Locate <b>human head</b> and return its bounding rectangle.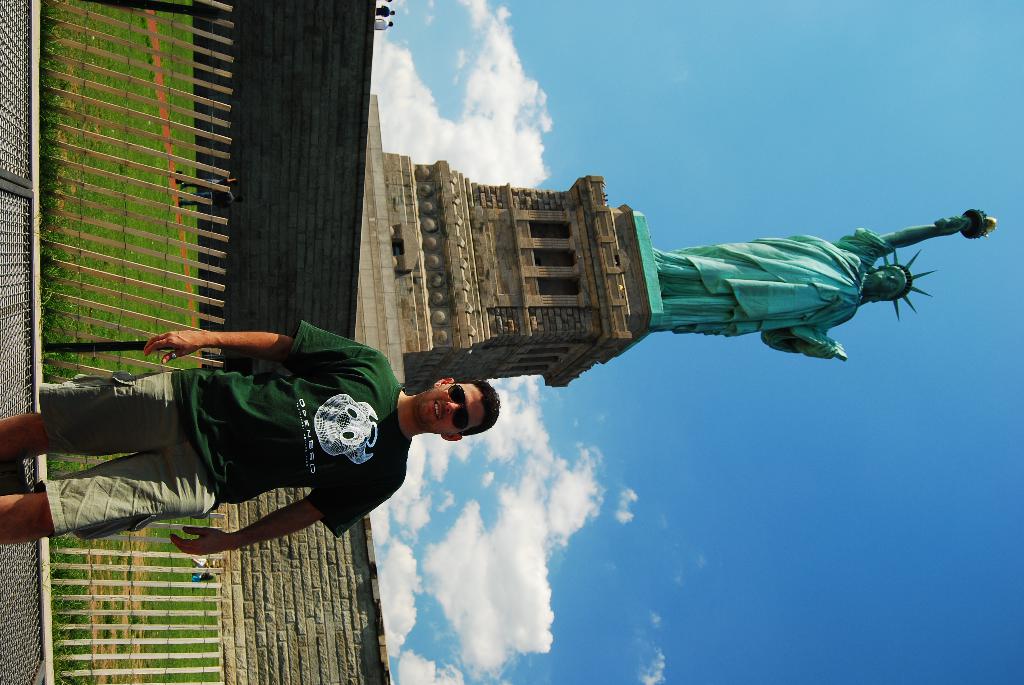
bbox(394, 376, 495, 447).
